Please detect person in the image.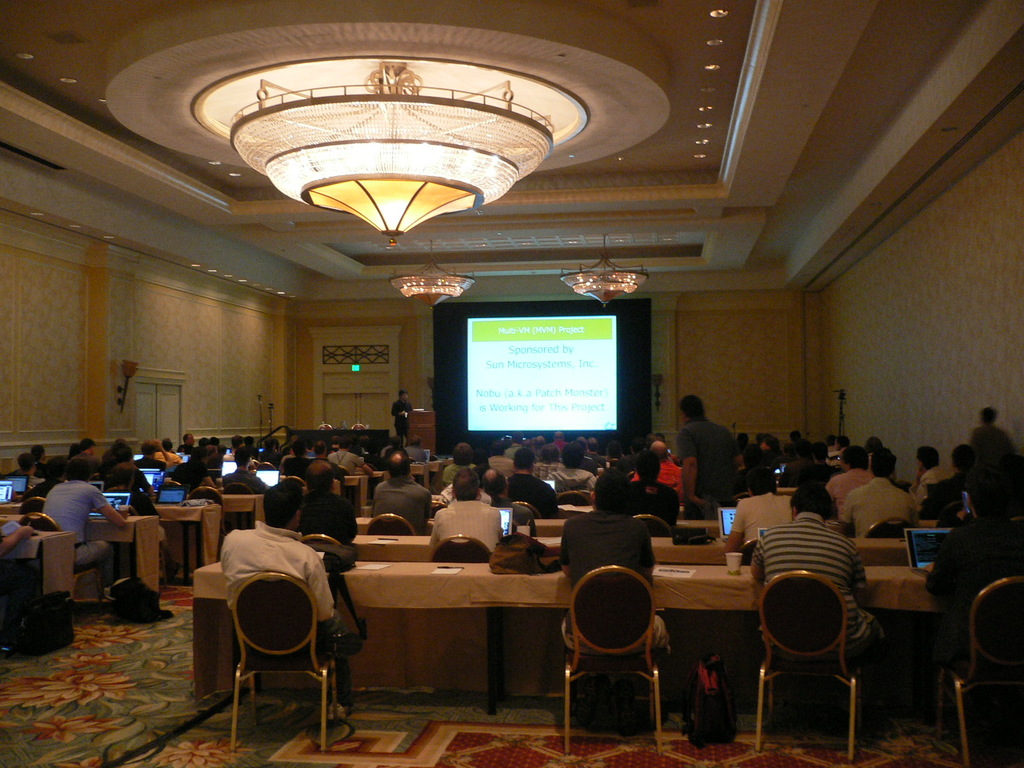
727, 467, 795, 566.
